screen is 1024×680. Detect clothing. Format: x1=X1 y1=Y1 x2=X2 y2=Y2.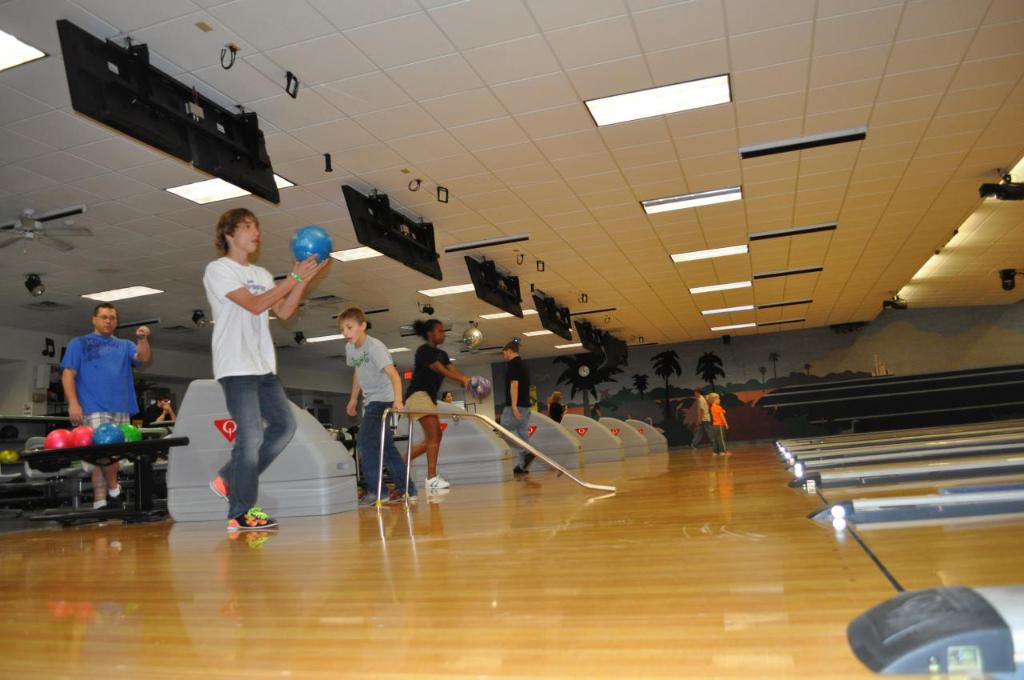
x1=692 y1=393 x2=714 y2=454.
